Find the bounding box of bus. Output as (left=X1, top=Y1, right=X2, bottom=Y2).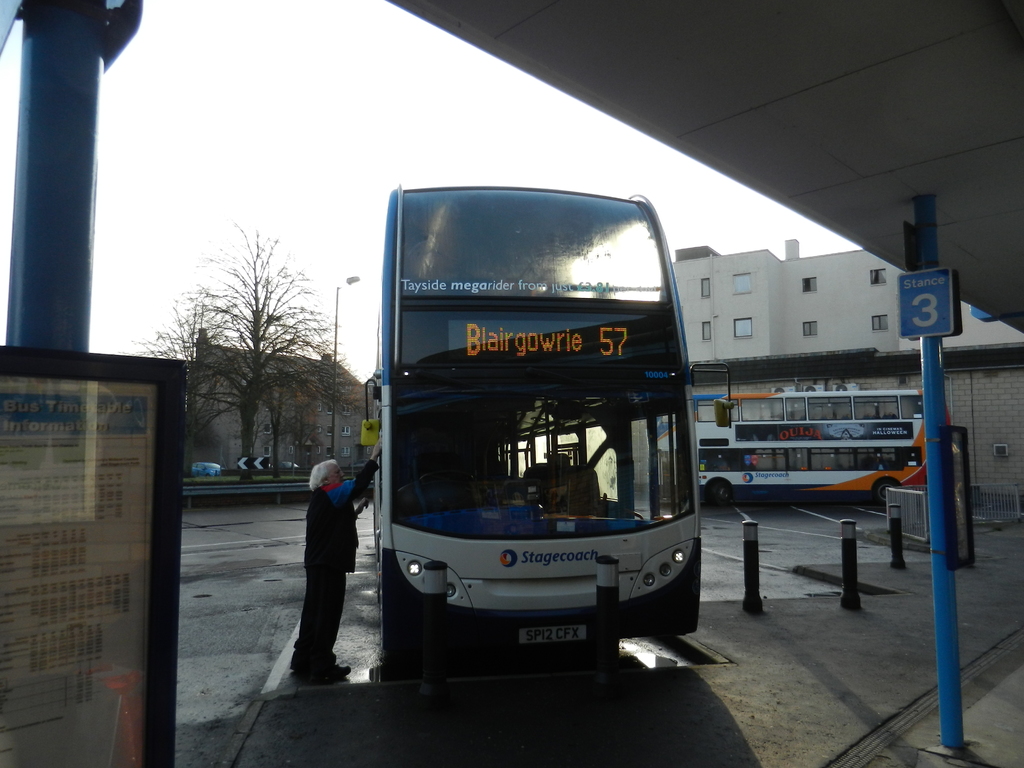
(left=653, top=387, right=954, bottom=509).
